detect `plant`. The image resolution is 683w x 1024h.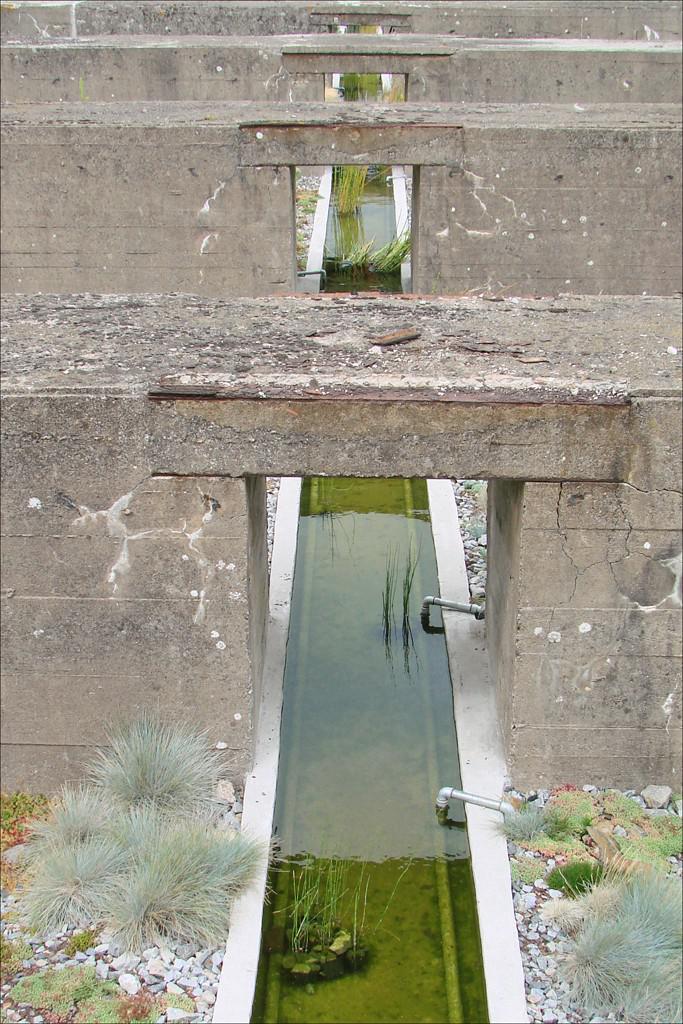
BBox(4, 703, 270, 957).
